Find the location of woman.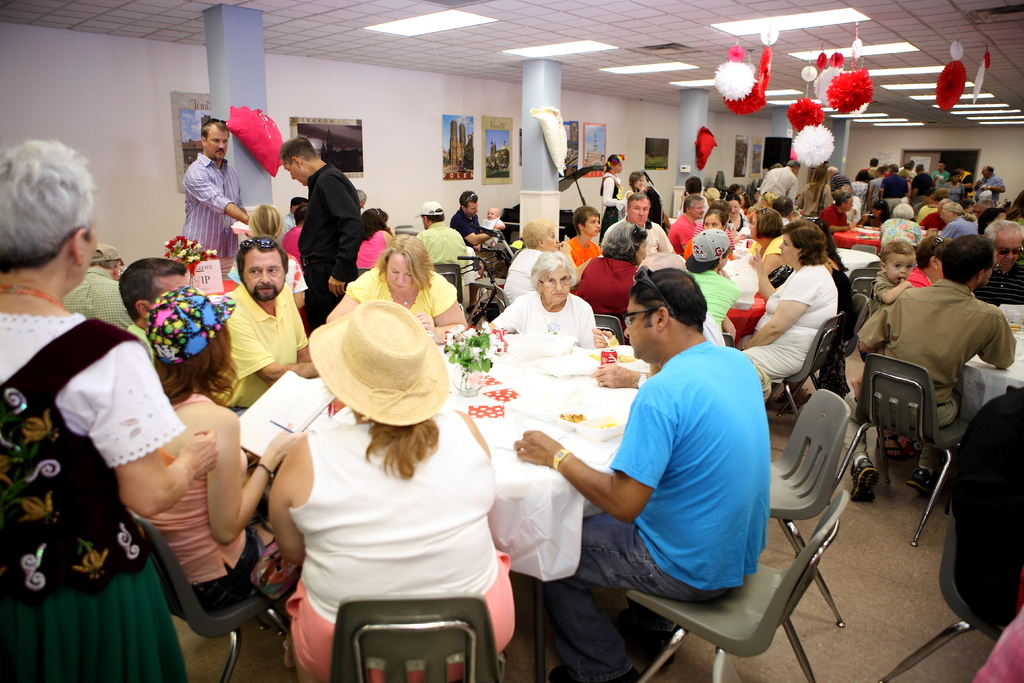
Location: crop(318, 233, 467, 327).
